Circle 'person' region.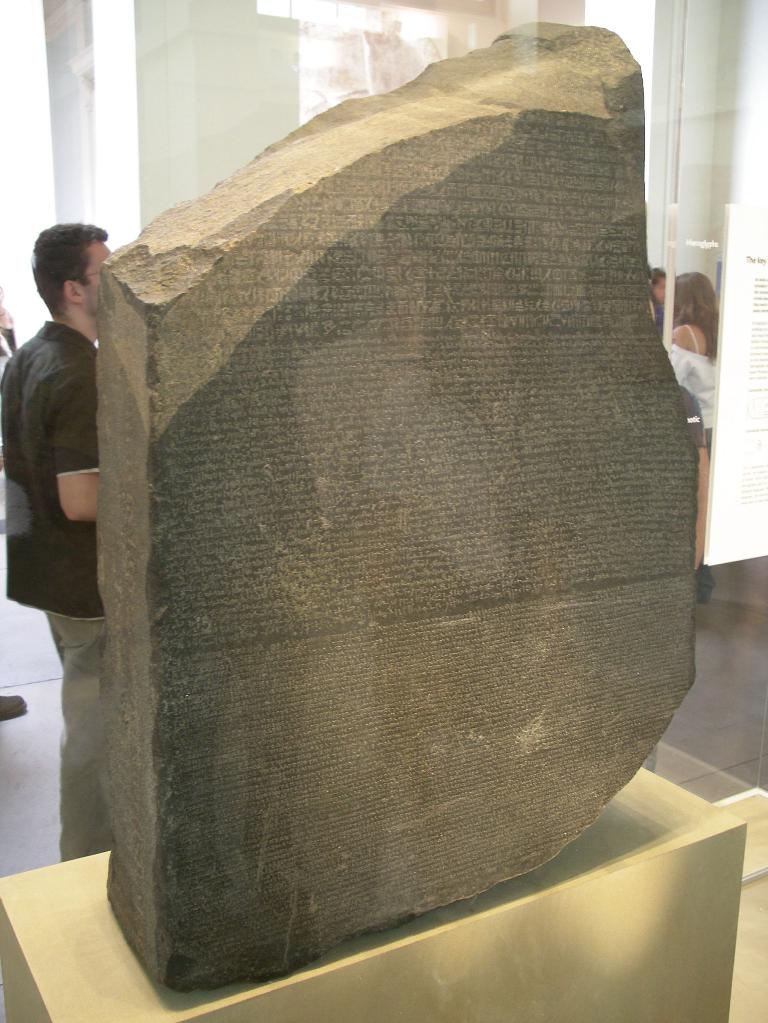
Region: bbox=(0, 221, 112, 864).
